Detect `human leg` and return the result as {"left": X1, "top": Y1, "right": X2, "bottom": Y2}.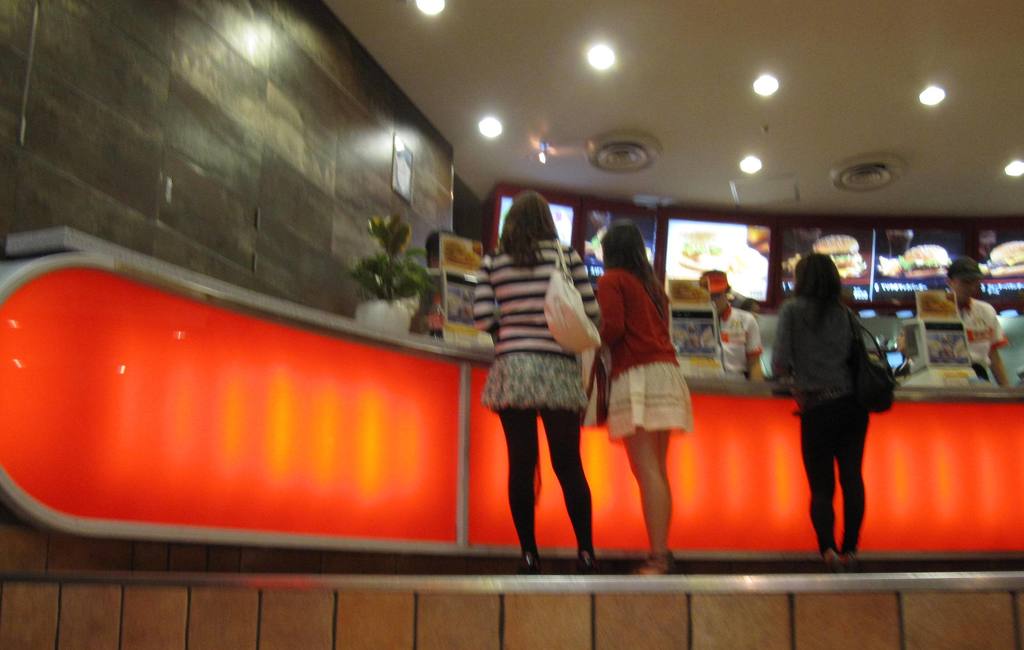
{"left": 833, "top": 402, "right": 868, "bottom": 551}.
